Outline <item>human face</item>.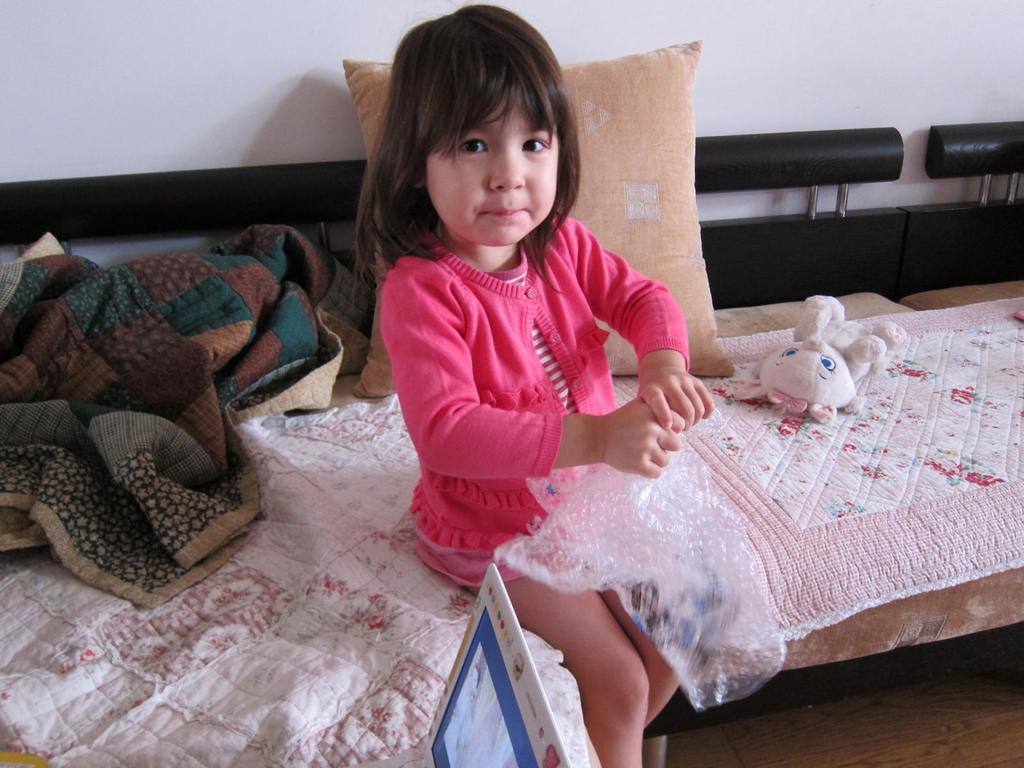
Outline: x1=424 y1=102 x2=556 y2=244.
